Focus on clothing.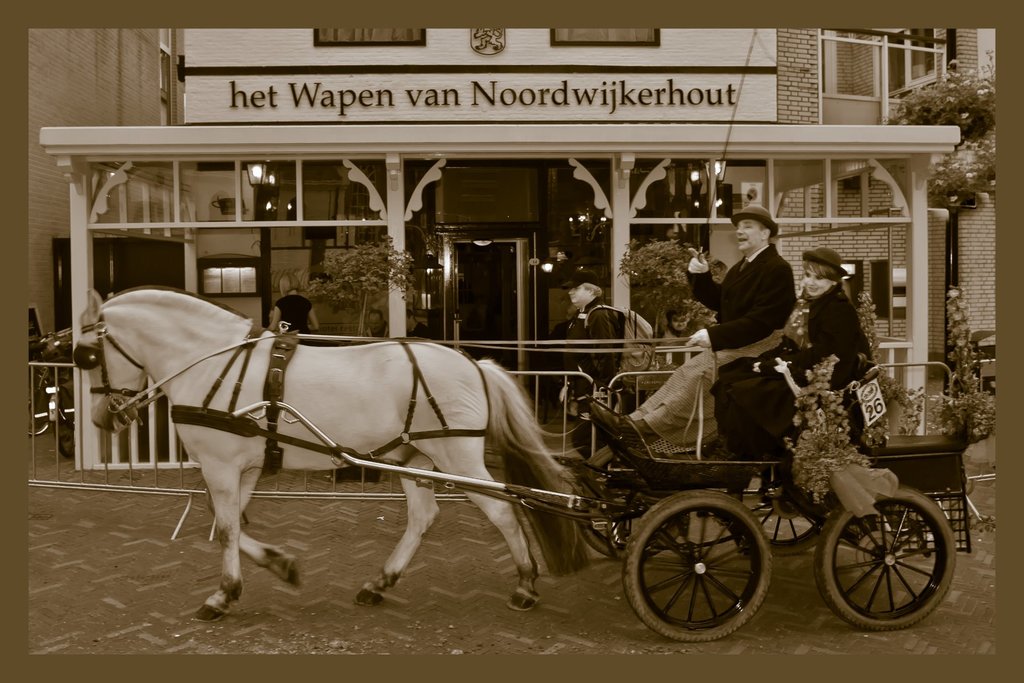
Focused at box=[364, 322, 390, 336].
